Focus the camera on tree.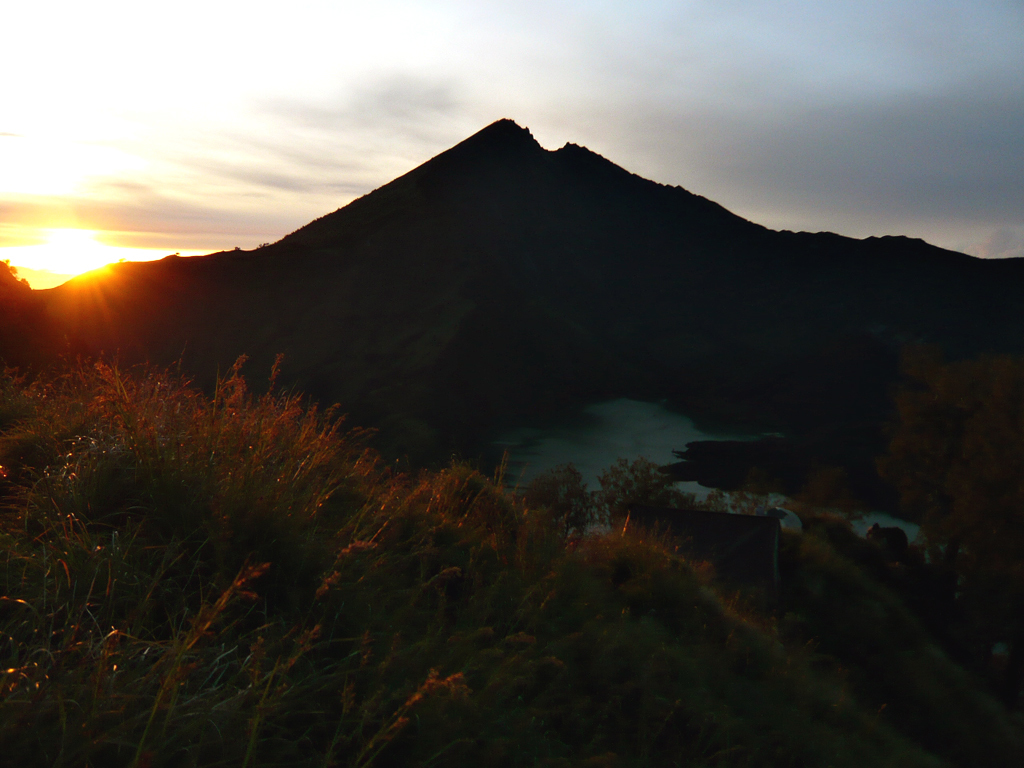
Focus region: detection(880, 366, 1023, 646).
